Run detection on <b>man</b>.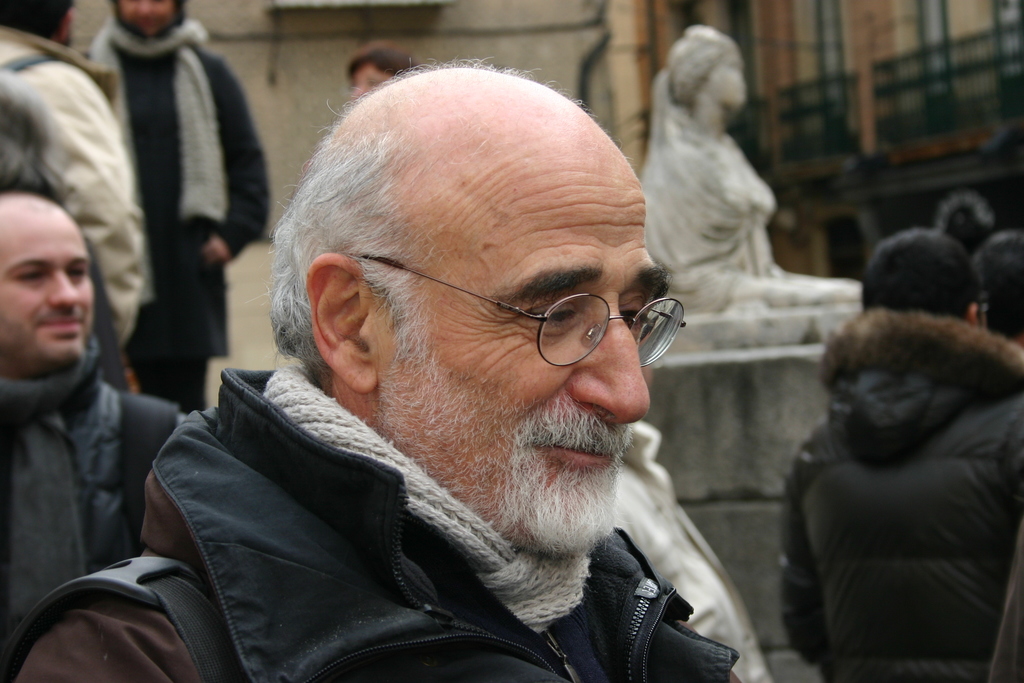
Result: (x1=0, y1=0, x2=153, y2=356).
